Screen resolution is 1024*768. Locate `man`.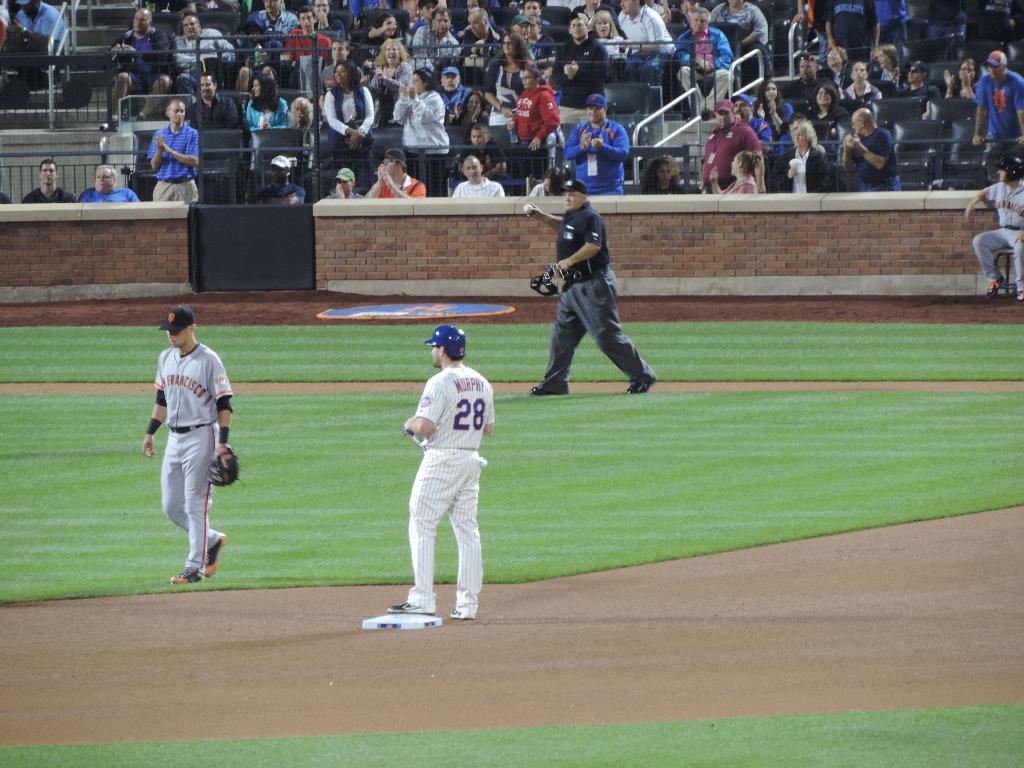
crop(566, 93, 629, 191).
